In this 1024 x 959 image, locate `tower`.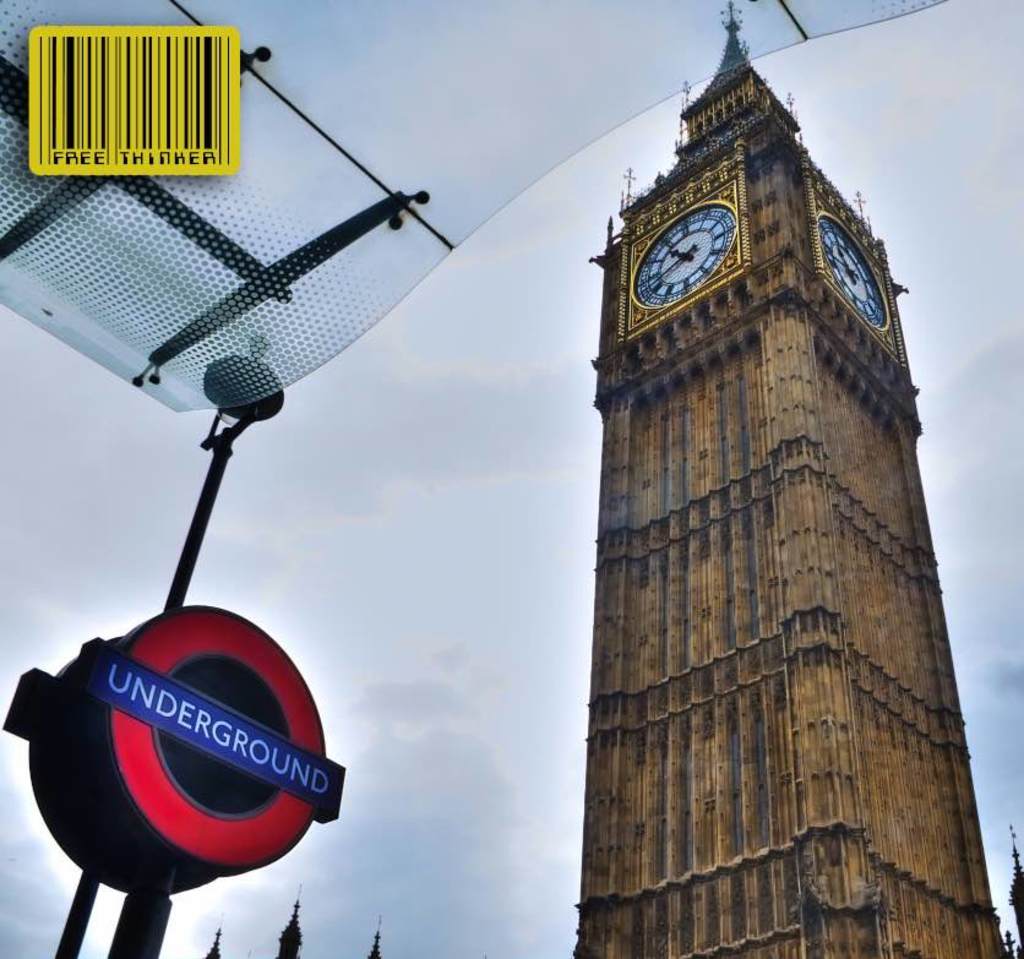
Bounding box: pyautogui.locateOnScreen(550, 49, 1002, 958).
